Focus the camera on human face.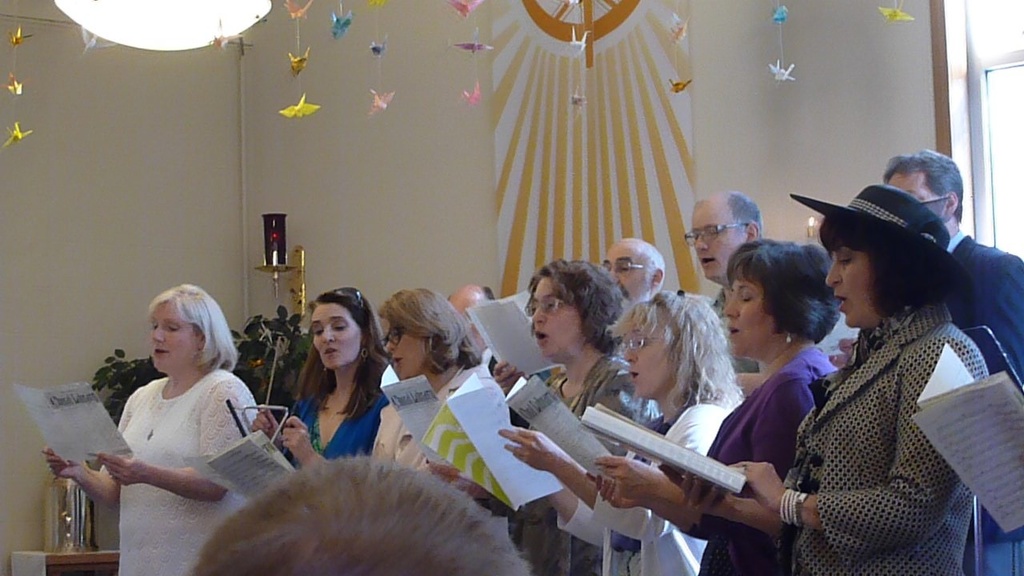
Focus region: bbox=[153, 306, 194, 365].
